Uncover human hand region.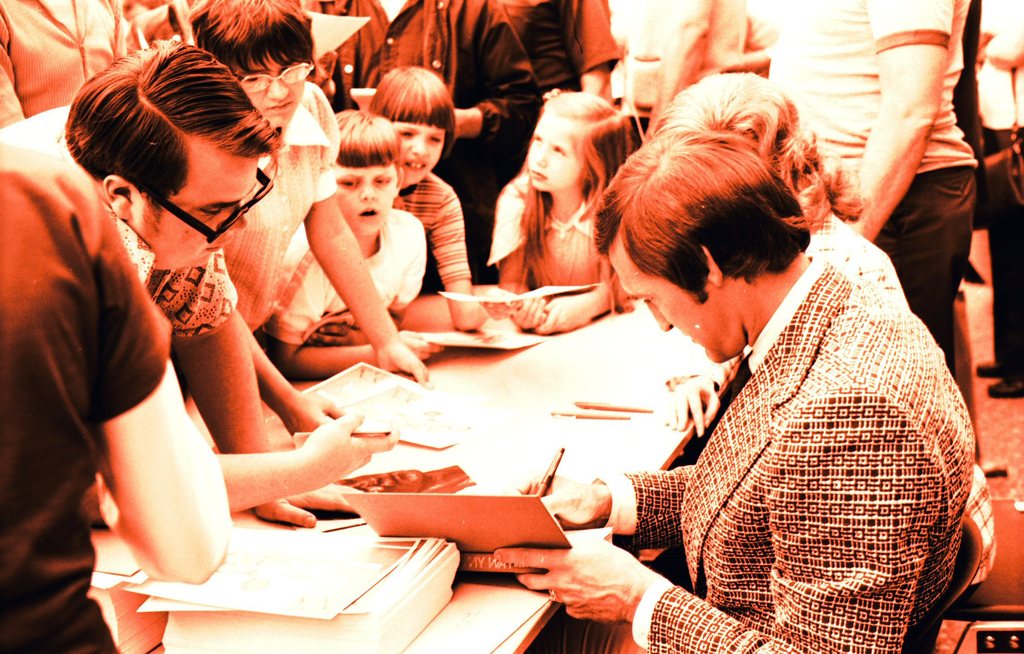
Uncovered: box=[252, 483, 365, 528].
